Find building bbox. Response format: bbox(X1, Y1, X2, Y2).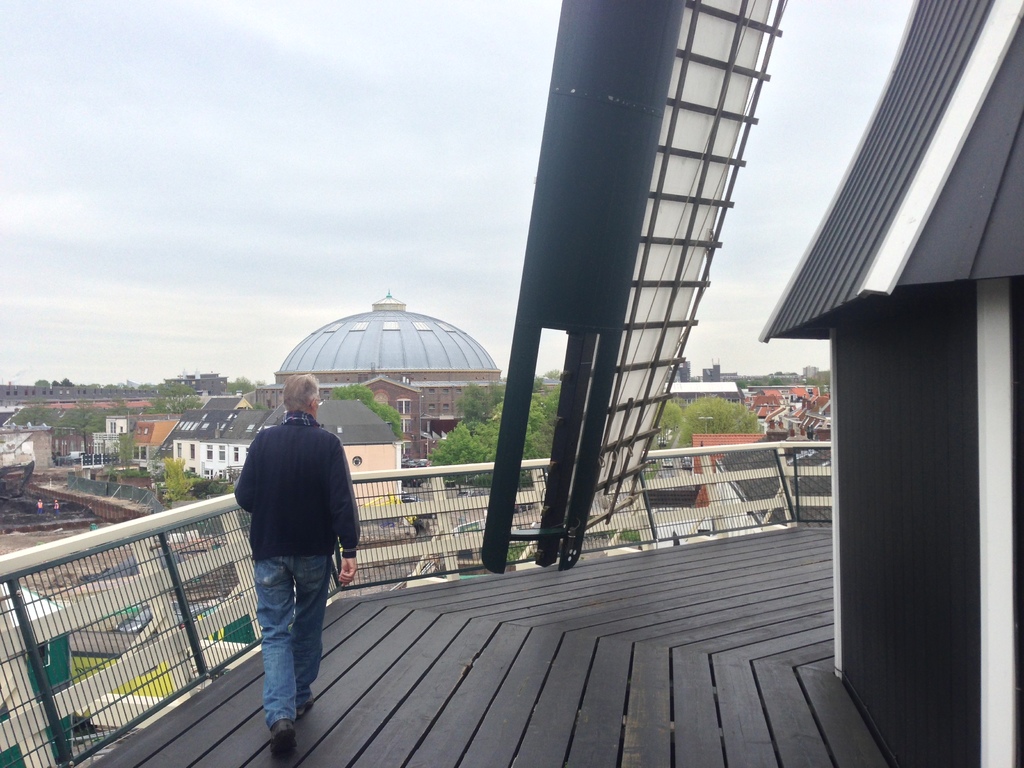
bbox(199, 410, 273, 481).
